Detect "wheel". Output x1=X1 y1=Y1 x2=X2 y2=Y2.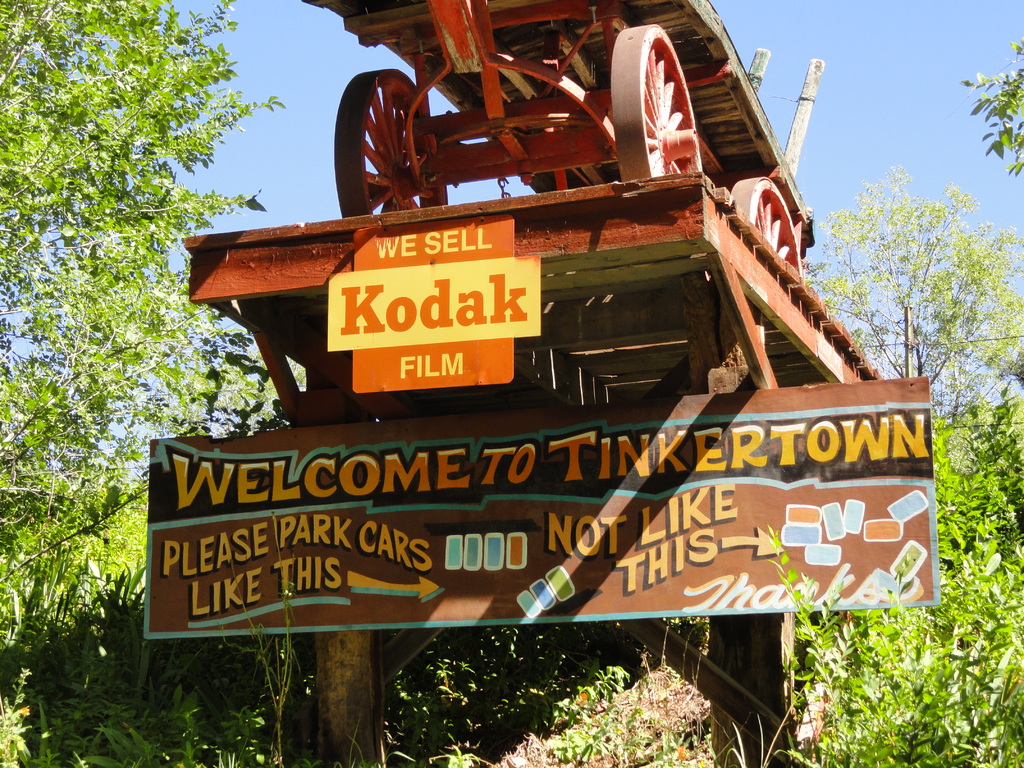
x1=730 y1=179 x2=804 y2=285.
